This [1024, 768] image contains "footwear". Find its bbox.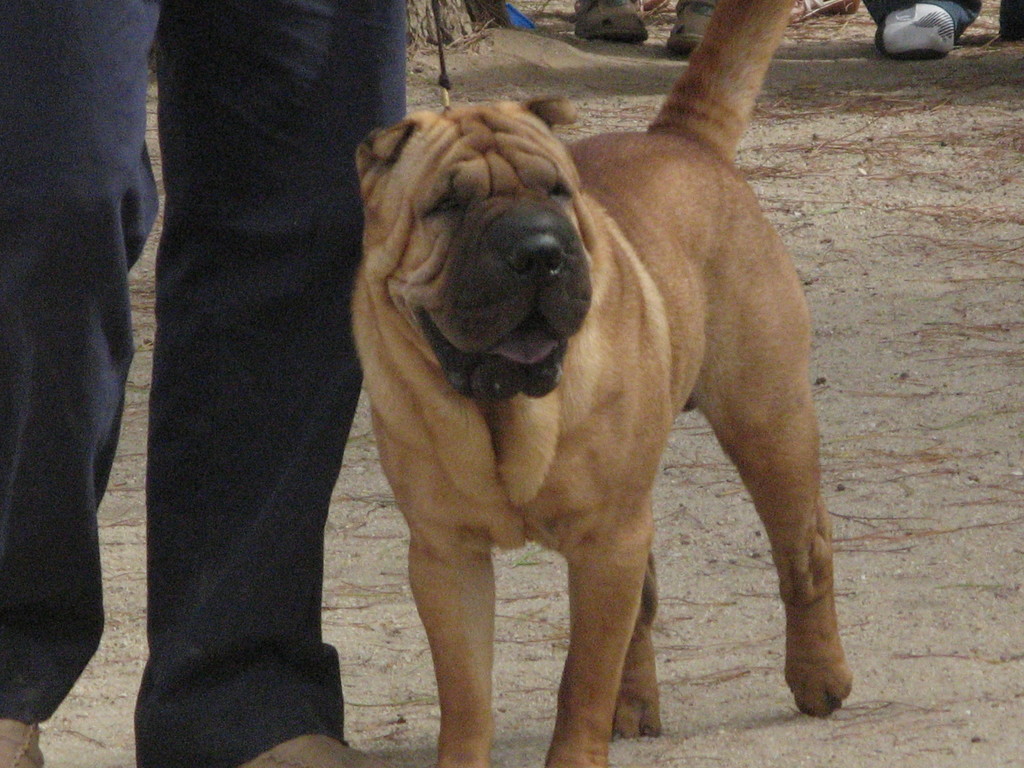
x1=0 y1=714 x2=44 y2=767.
